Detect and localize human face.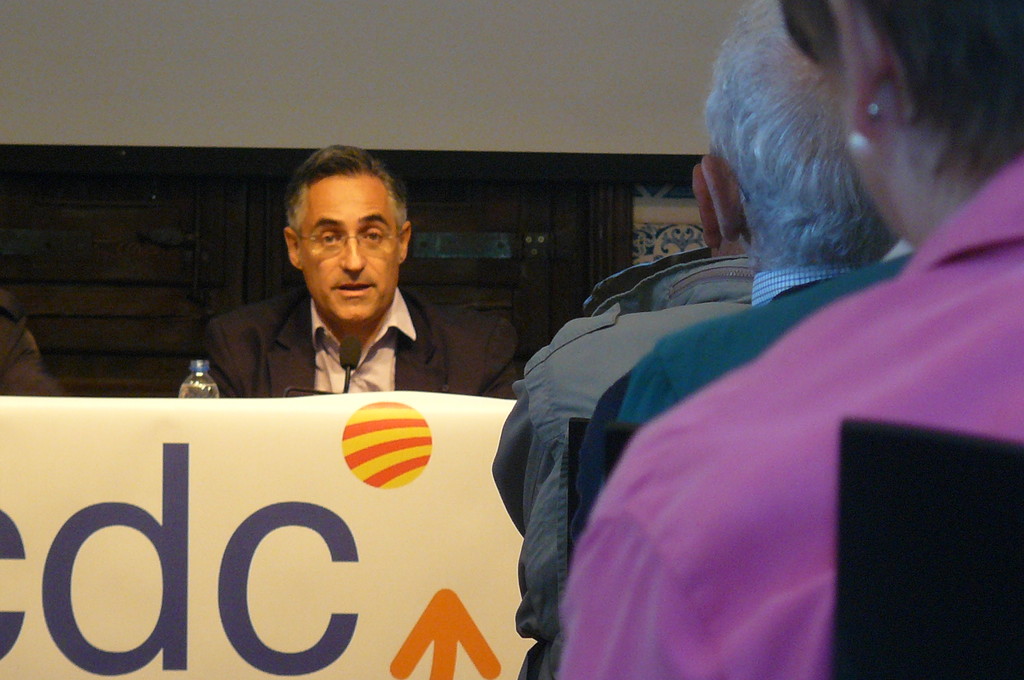
Localized at {"left": 299, "top": 172, "right": 397, "bottom": 319}.
